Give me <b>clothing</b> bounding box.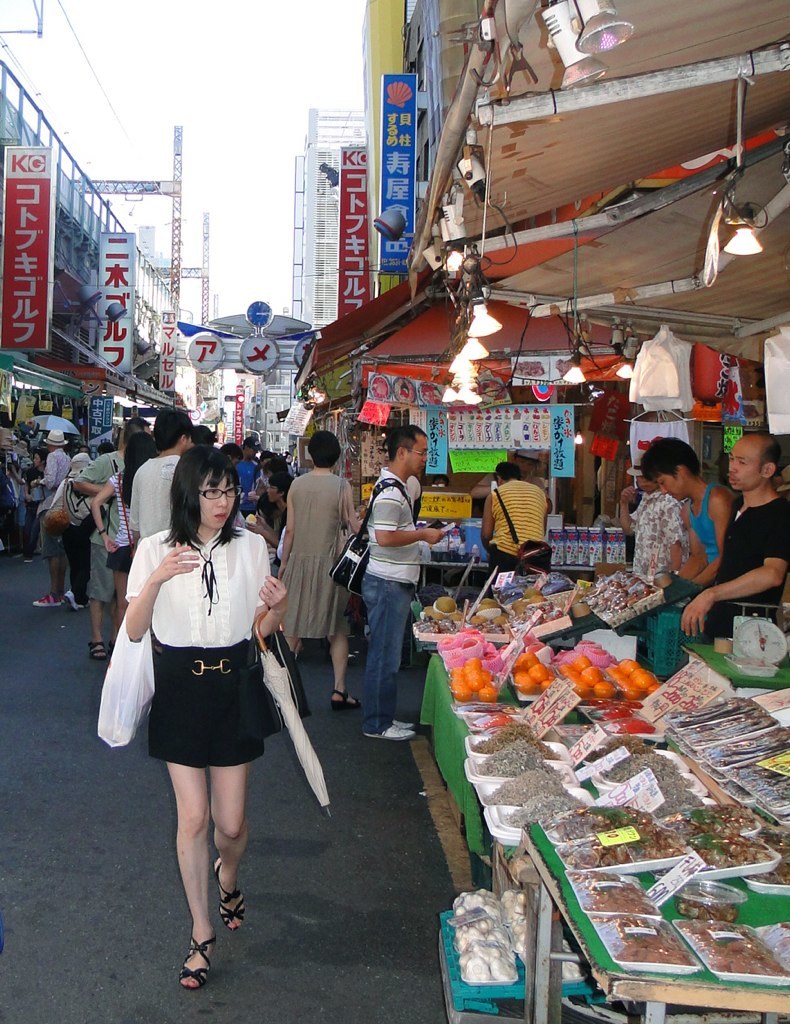
[x1=240, y1=457, x2=252, y2=515].
